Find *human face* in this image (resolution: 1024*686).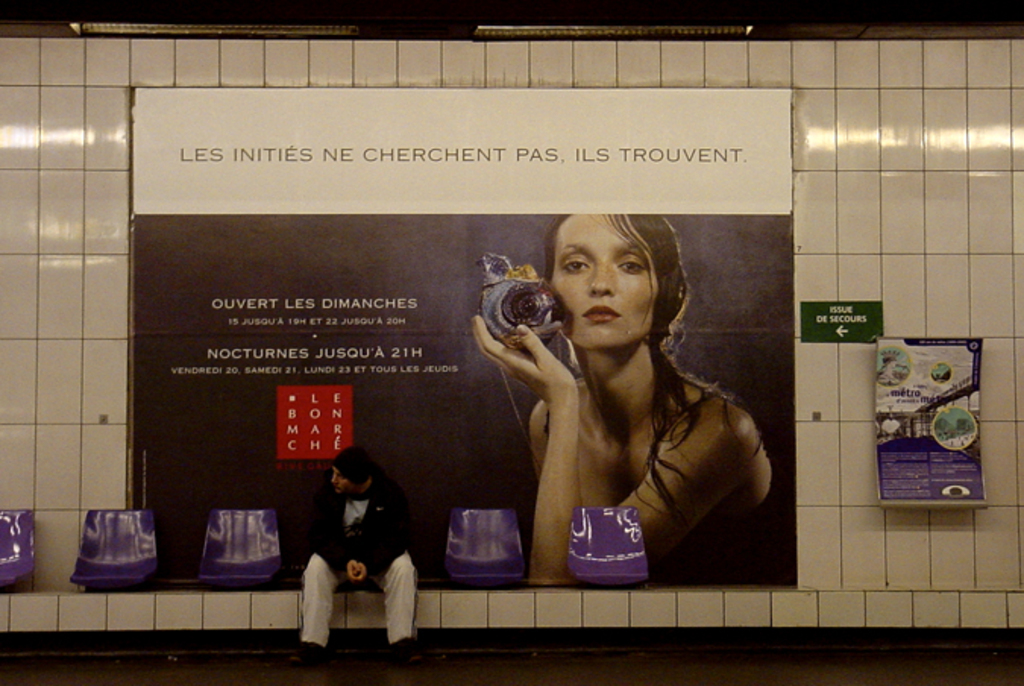
<bbox>328, 466, 357, 498</bbox>.
